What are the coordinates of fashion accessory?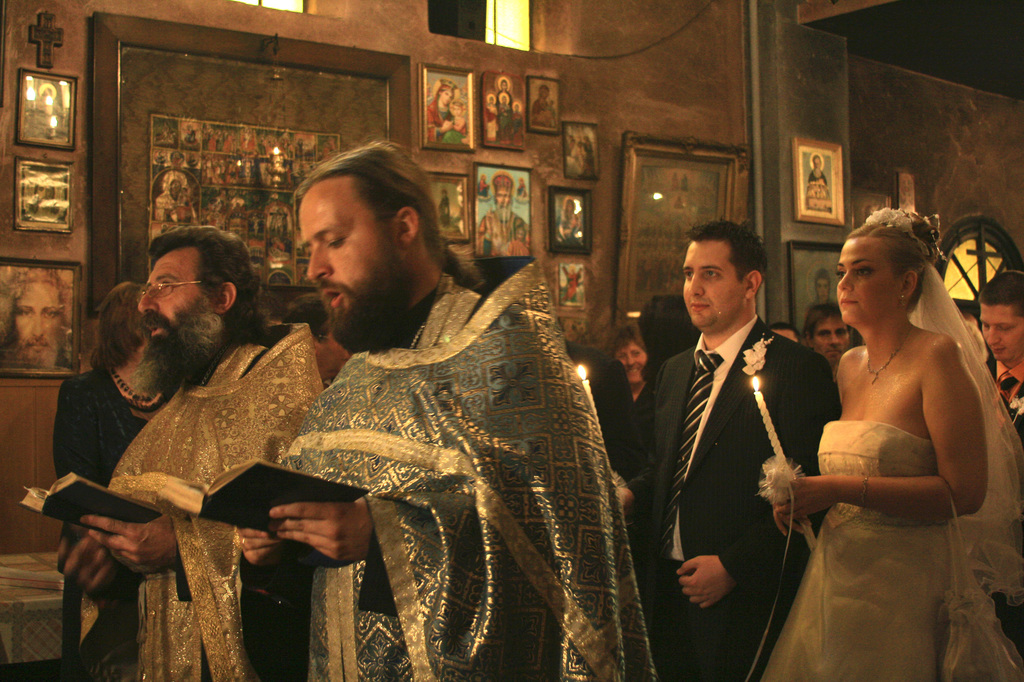
900, 296, 905, 310.
